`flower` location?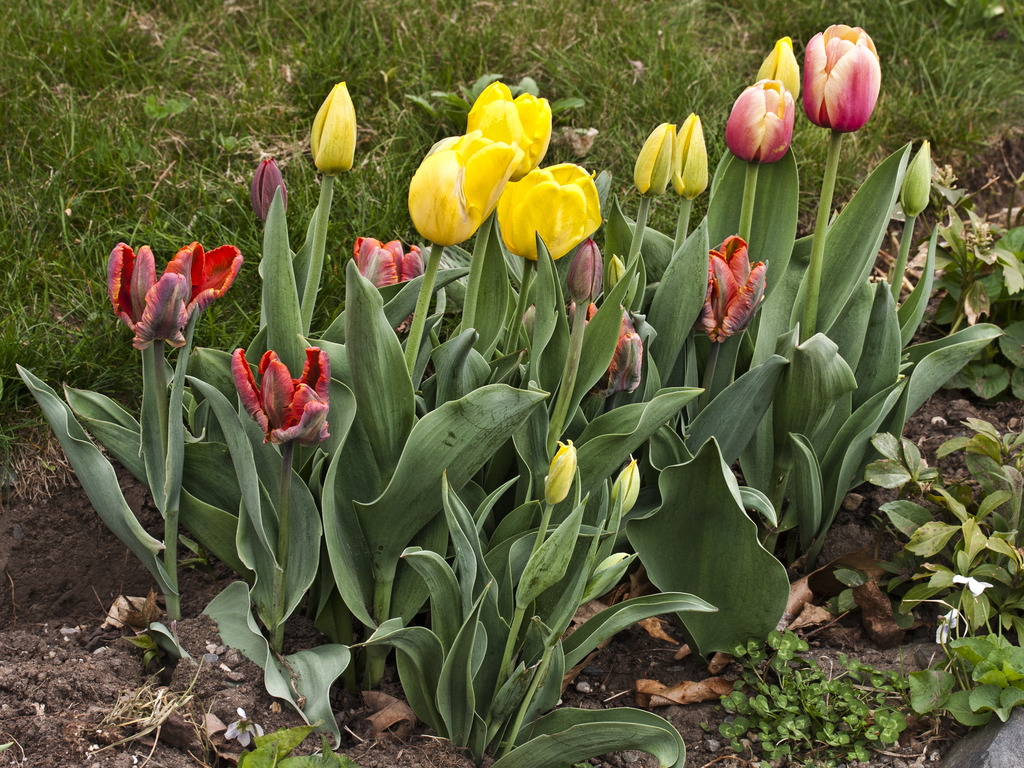
<bbox>901, 140, 931, 216</bbox>
